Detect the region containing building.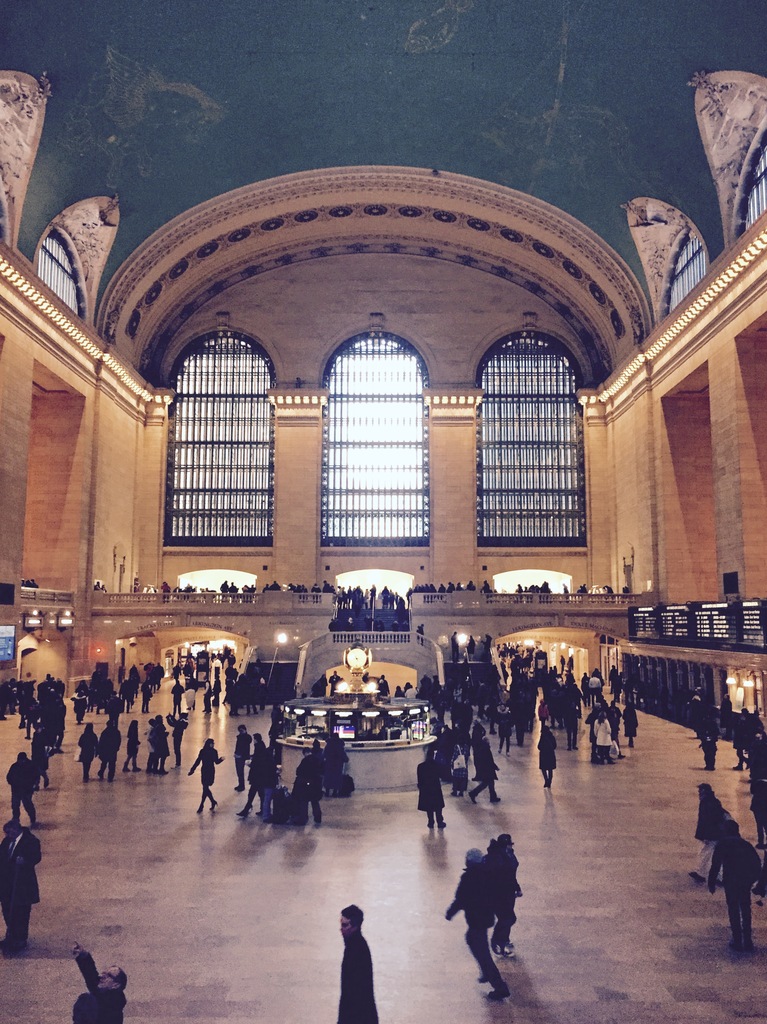
<region>0, 0, 766, 1023</region>.
